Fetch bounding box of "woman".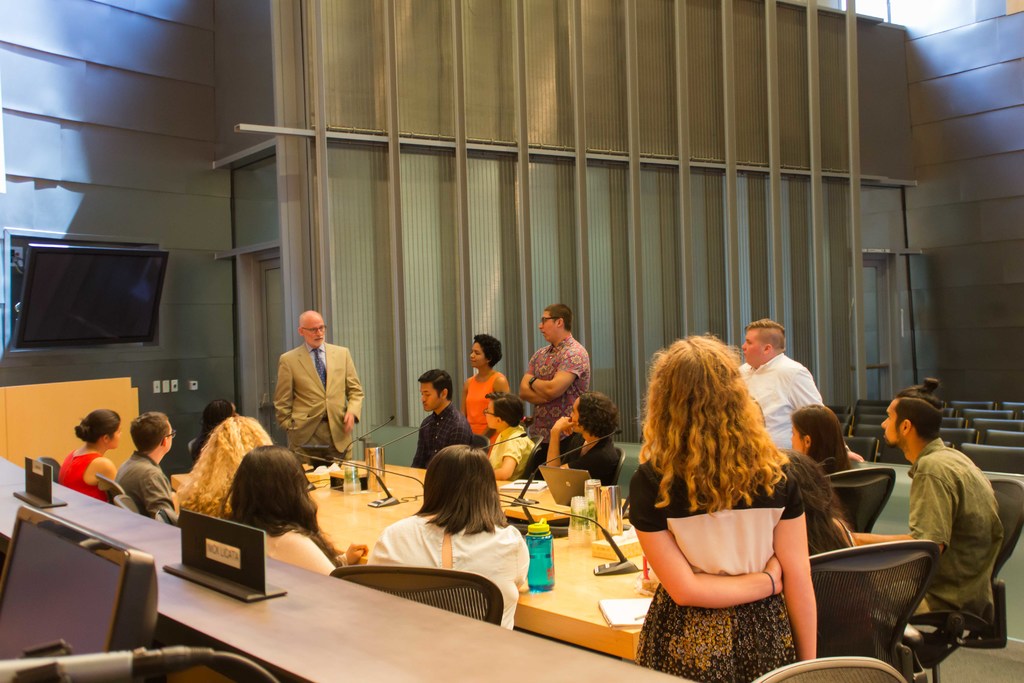
Bbox: <box>546,395,622,485</box>.
